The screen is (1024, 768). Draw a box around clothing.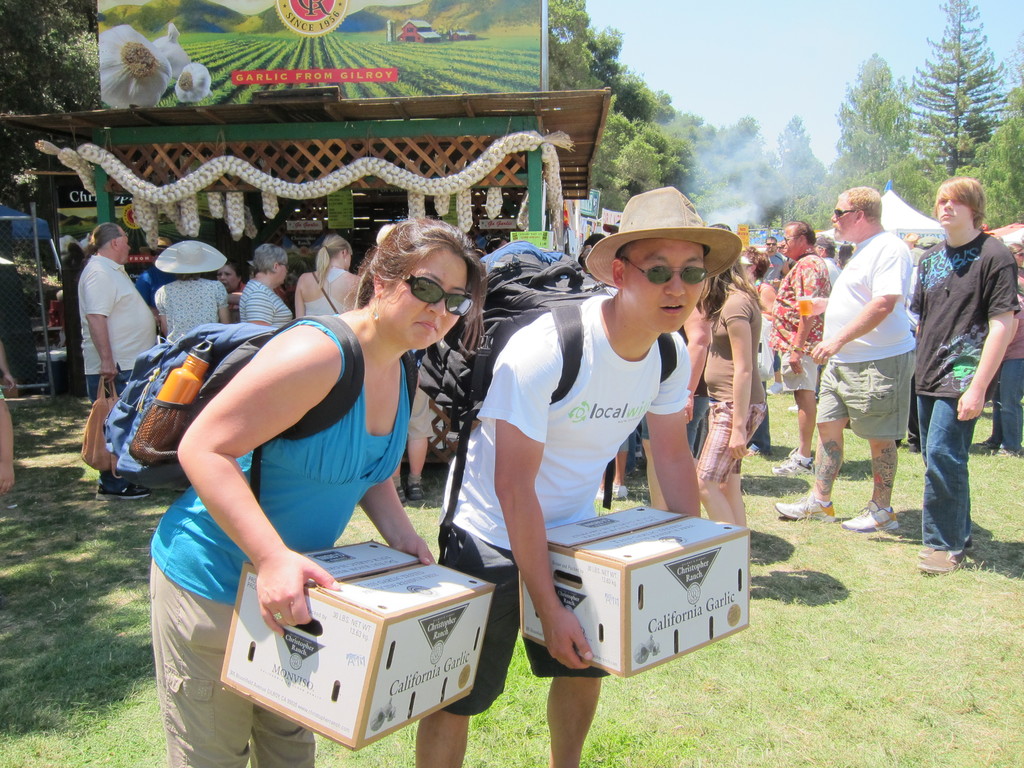
(x1=436, y1=287, x2=692, y2=718).
